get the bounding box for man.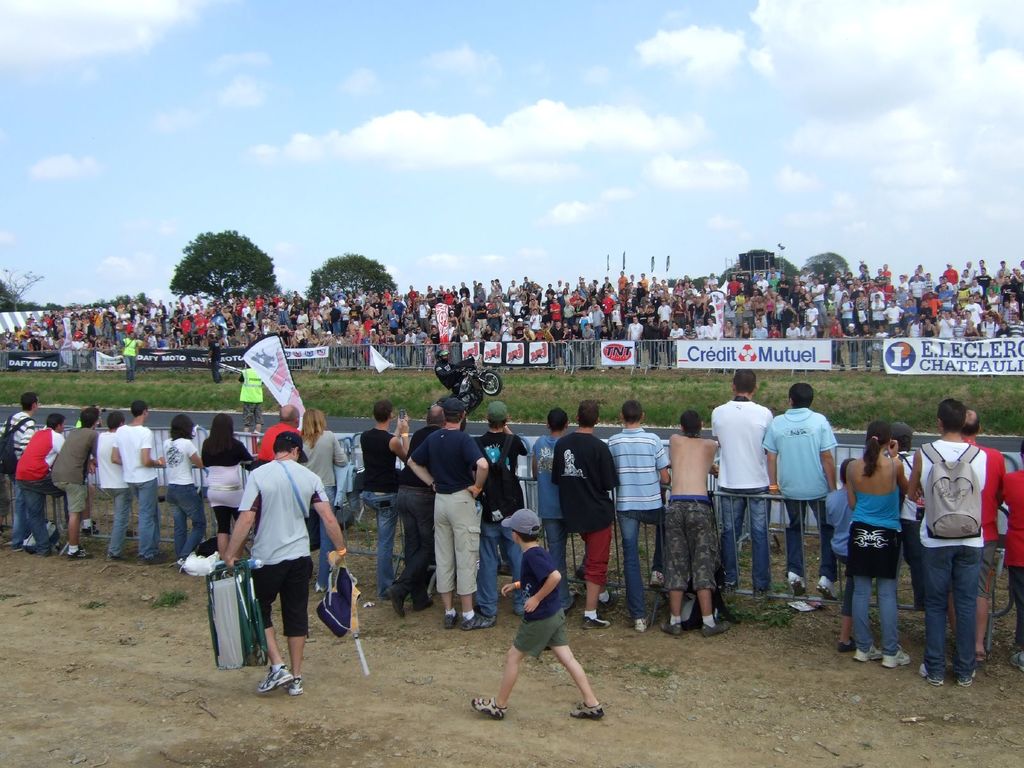
detection(374, 299, 380, 311).
